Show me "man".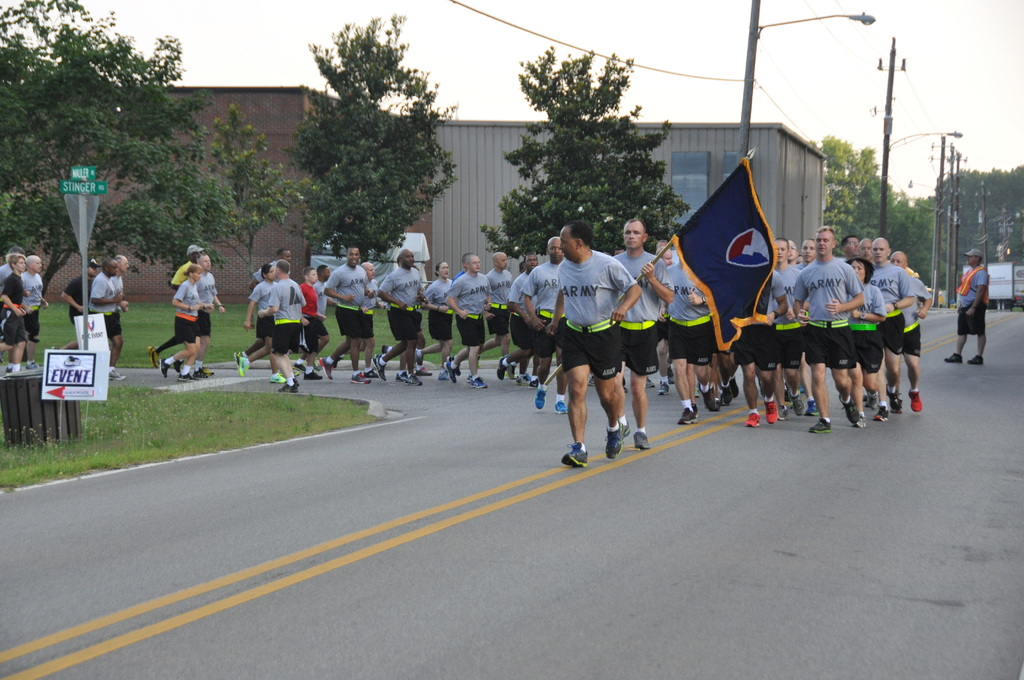
"man" is here: [x1=945, y1=250, x2=991, y2=360].
